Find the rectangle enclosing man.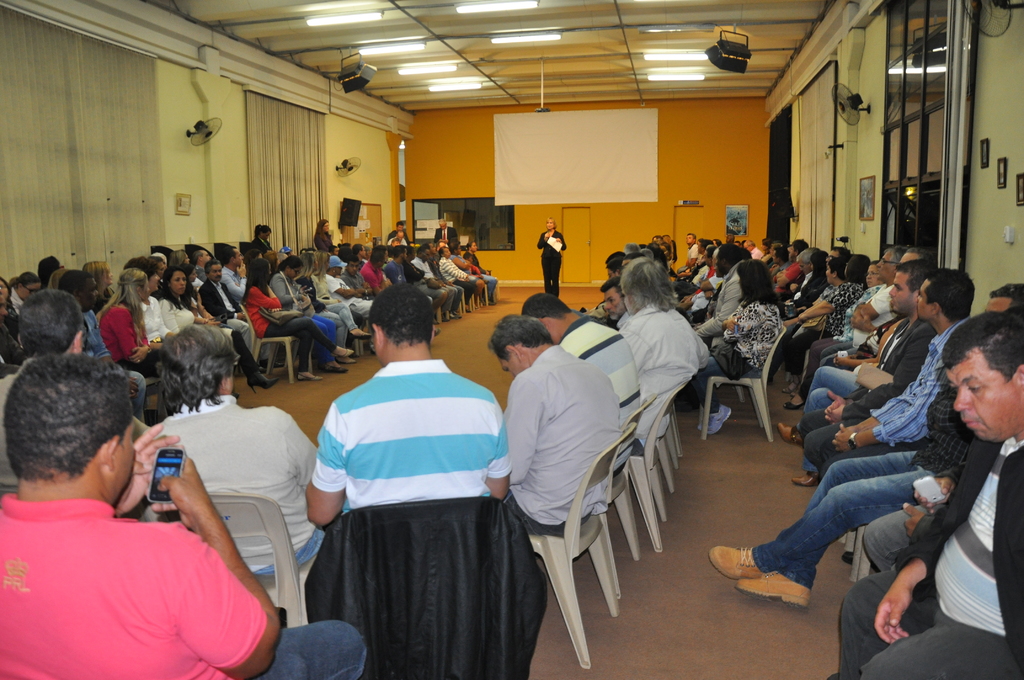
<region>193, 245, 214, 283</region>.
